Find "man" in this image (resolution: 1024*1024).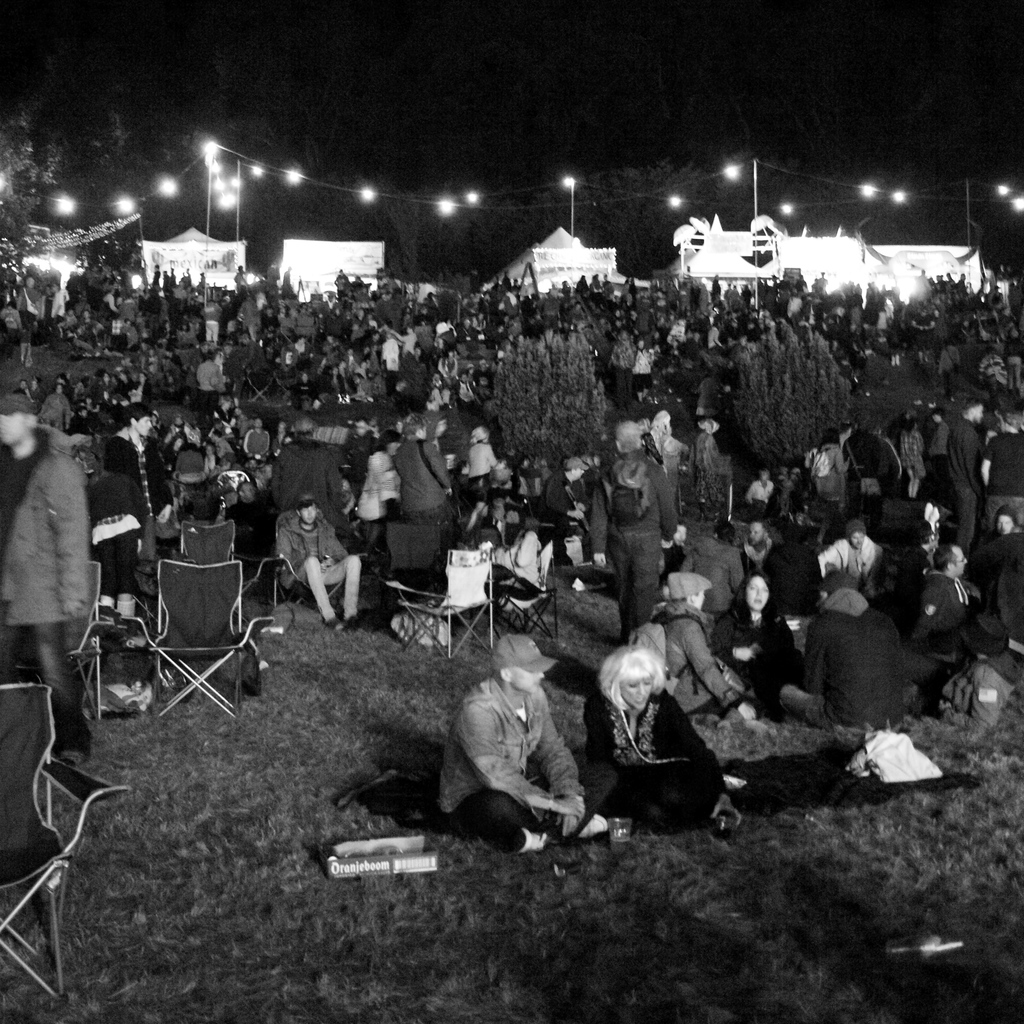
{"x1": 589, "y1": 419, "x2": 676, "y2": 641}.
